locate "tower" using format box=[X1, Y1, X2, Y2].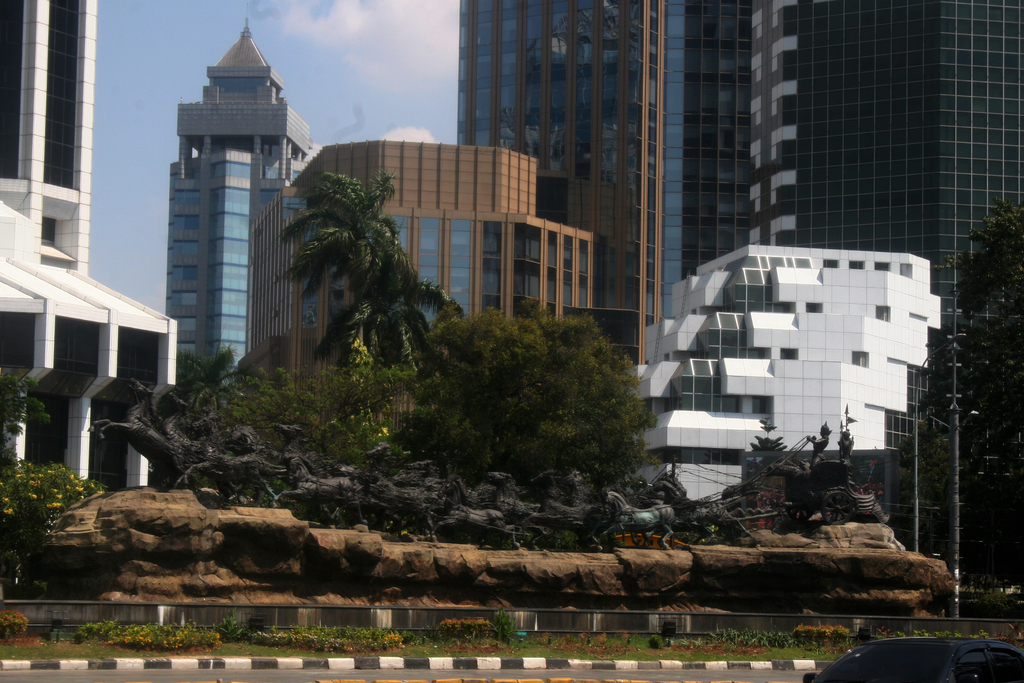
box=[459, 0, 762, 327].
